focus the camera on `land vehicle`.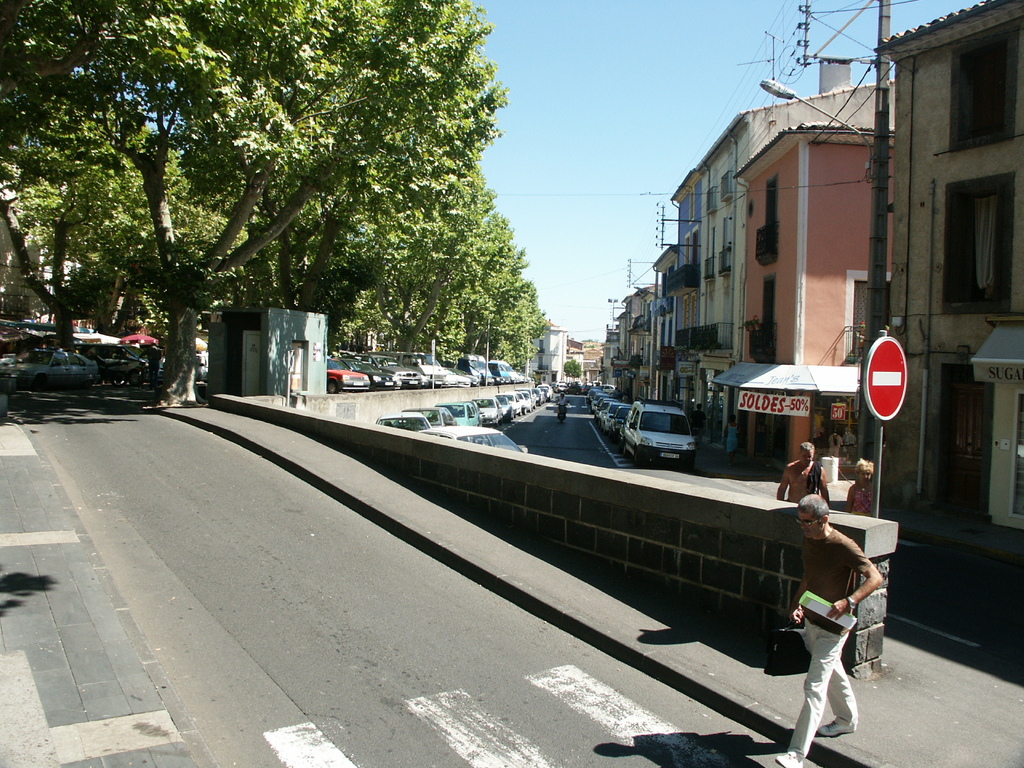
Focus region: 612 401 721 468.
